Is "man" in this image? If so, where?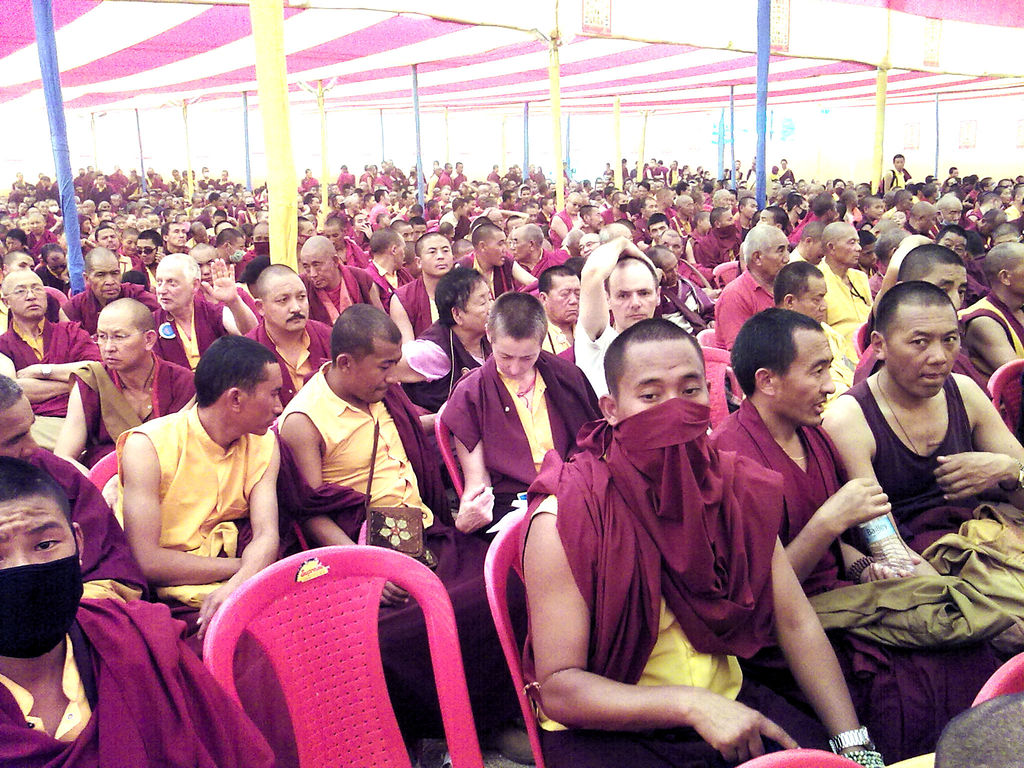
Yes, at 705/308/922/760.
